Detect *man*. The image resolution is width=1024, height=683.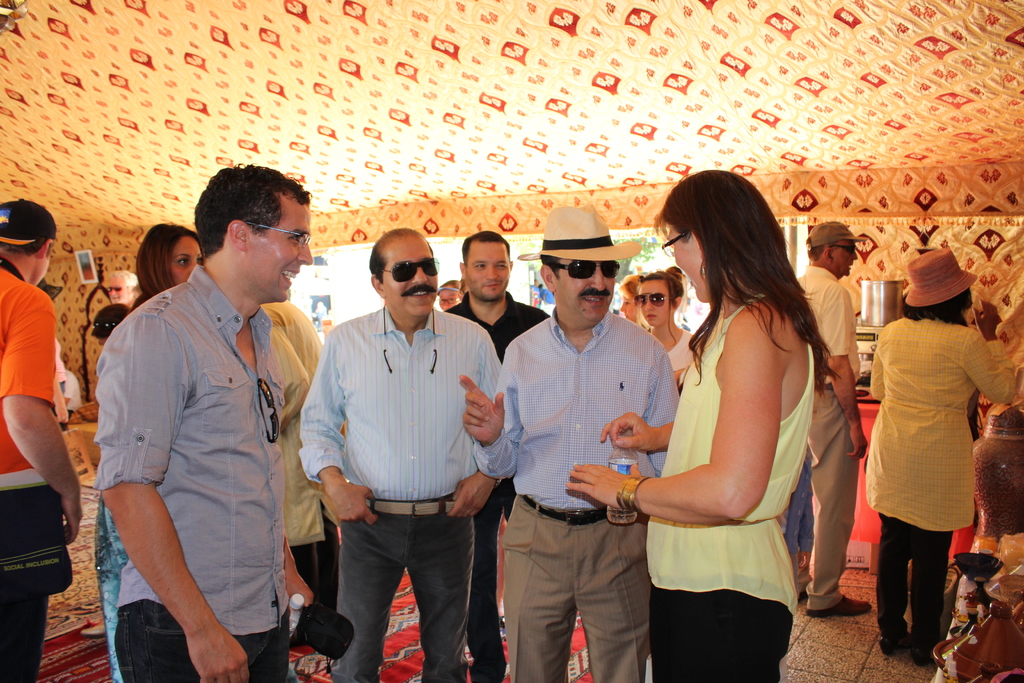
{"x1": 444, "y1": 230, "x2": 555, "y2": 682}.
